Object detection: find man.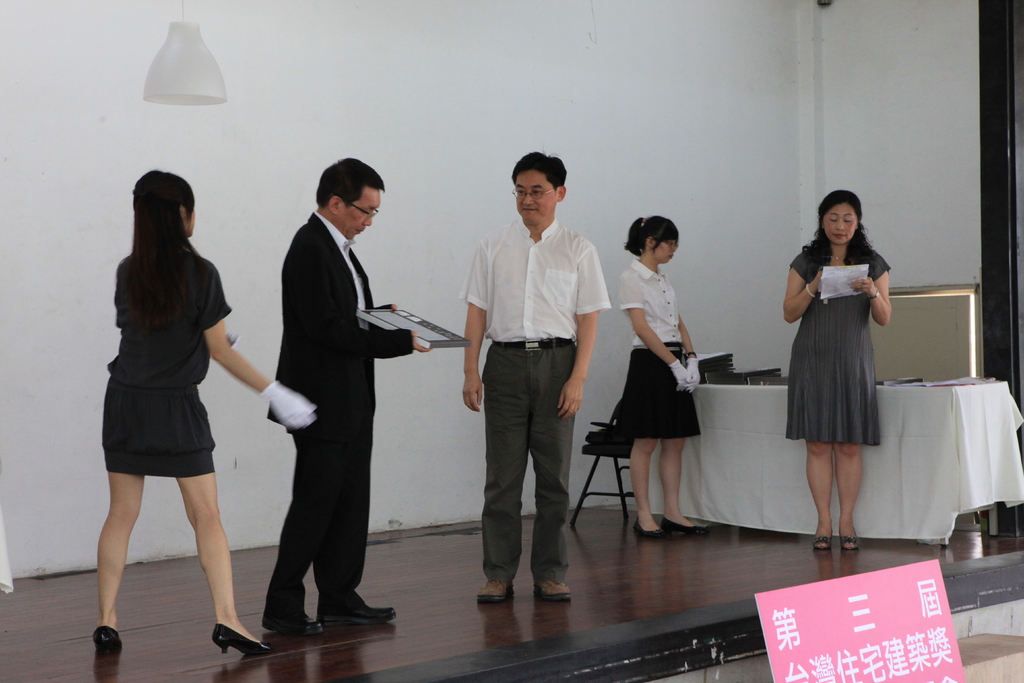
bbox=(463, 145, 611, 603).
